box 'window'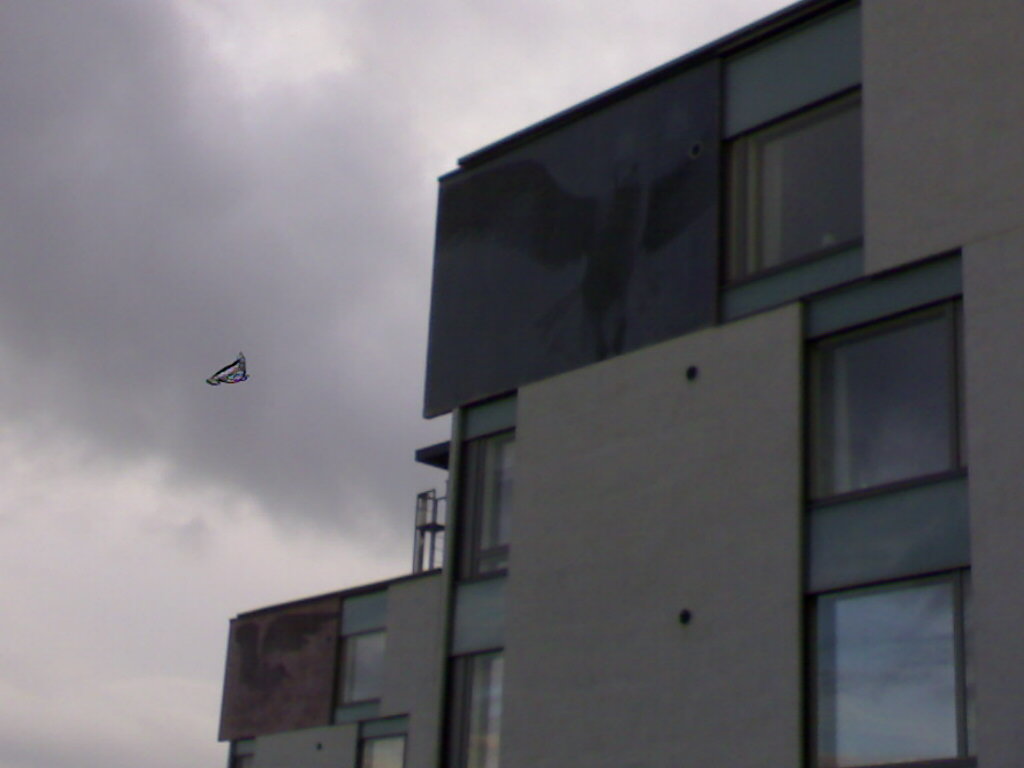
223 735 255 767
